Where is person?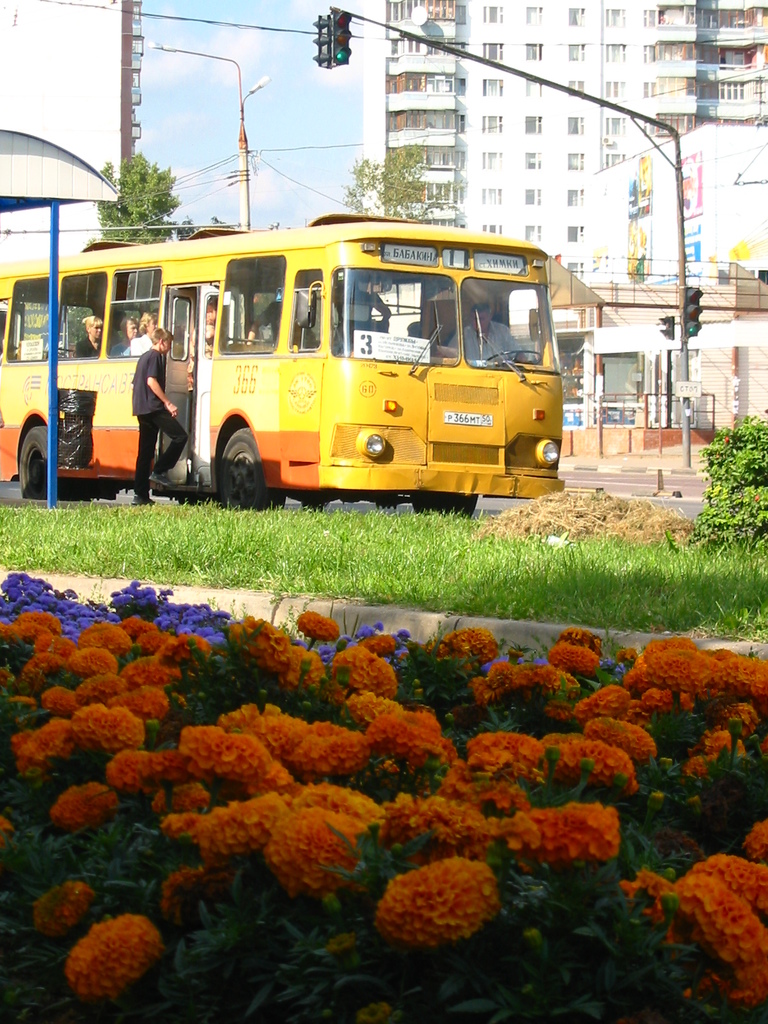
bbox(131, 326, 184, 508).
